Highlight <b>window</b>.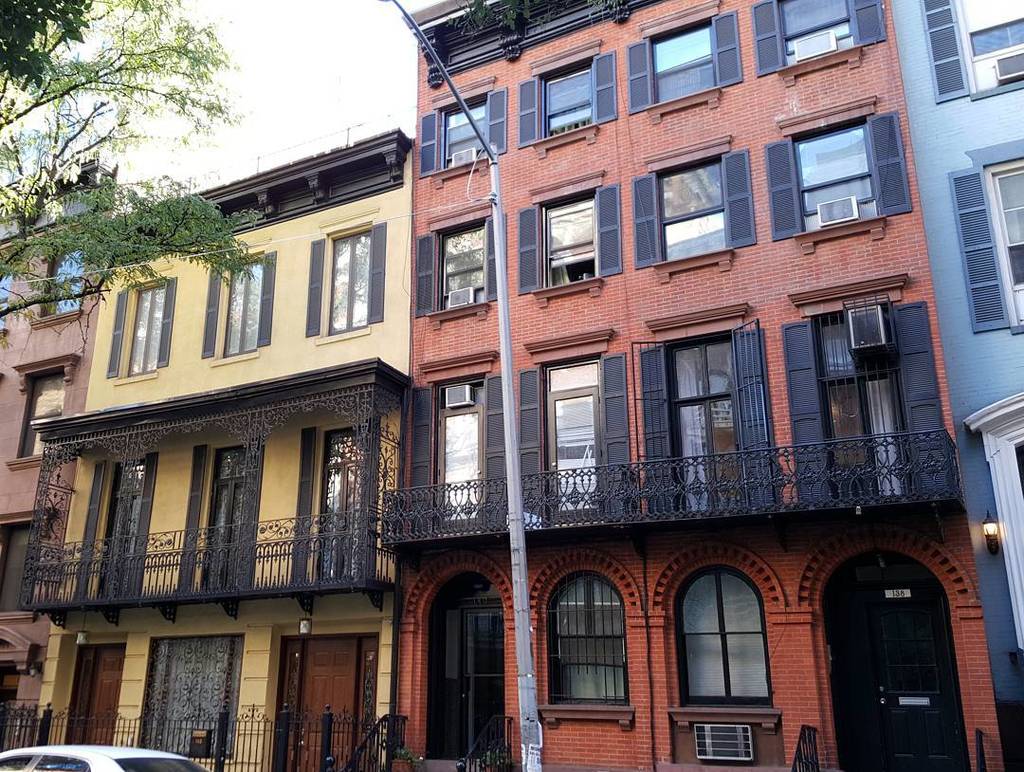
Highlighted region: <bbox>668, 546, 779, 728</bbox>.
